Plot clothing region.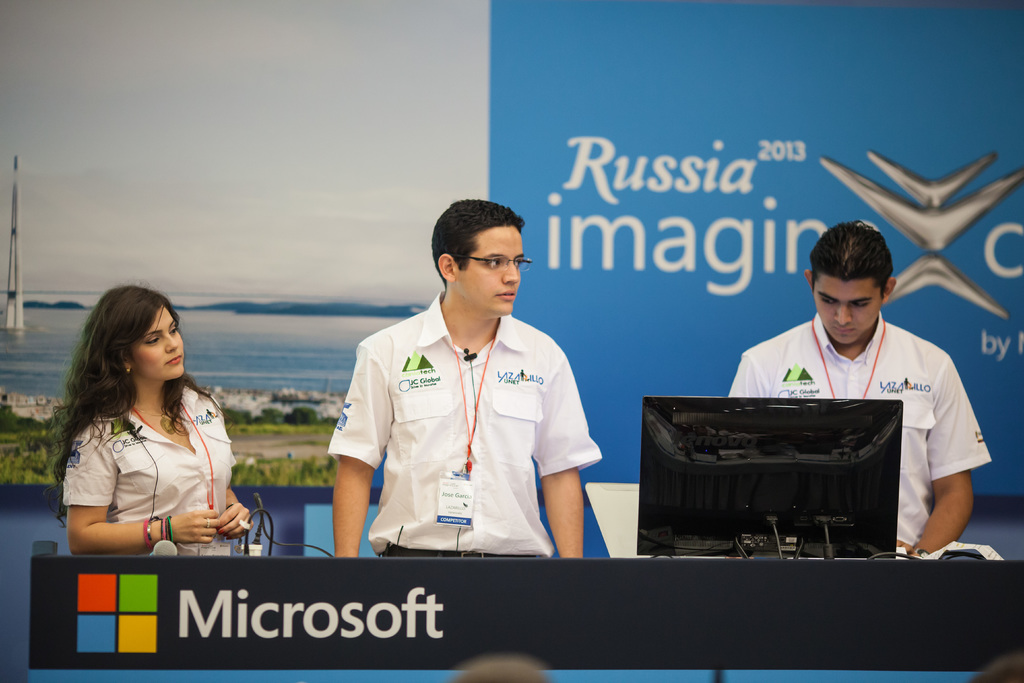
Plotted at bbox=(67, 379, 239, 549).
